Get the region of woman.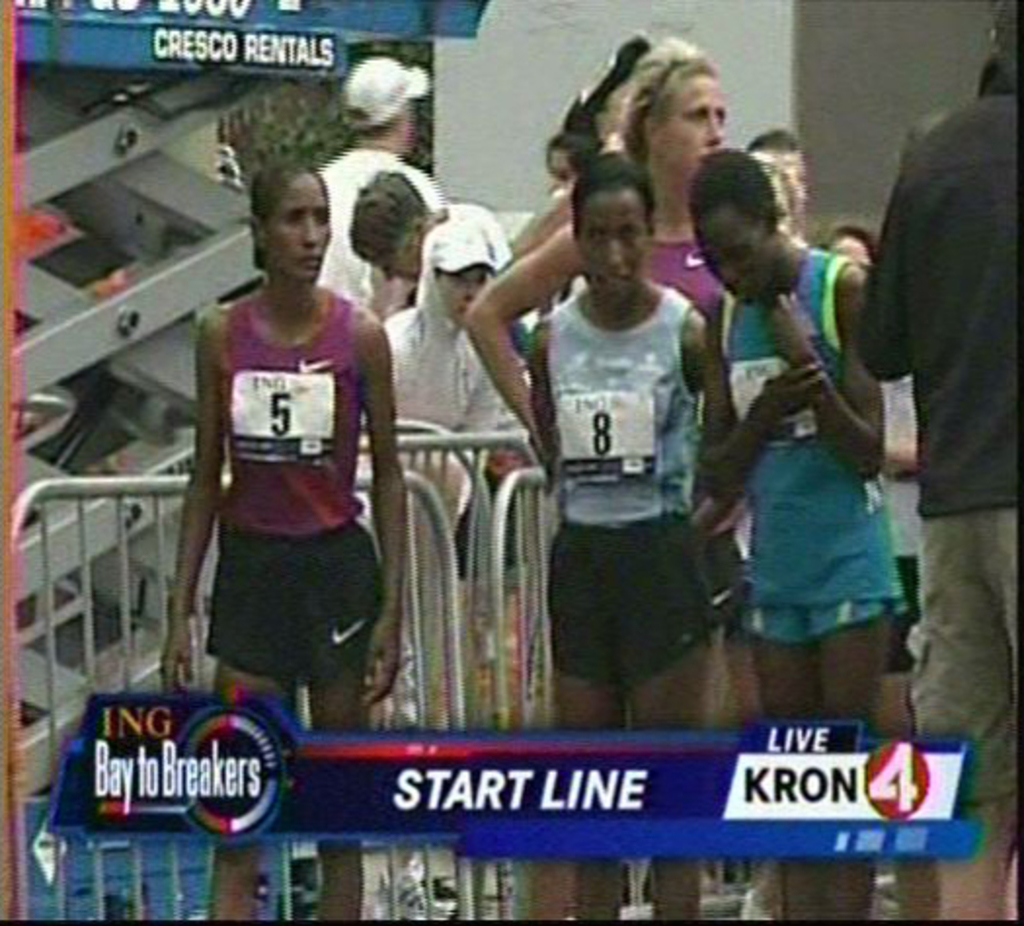
(468, 35, 753, 624).
